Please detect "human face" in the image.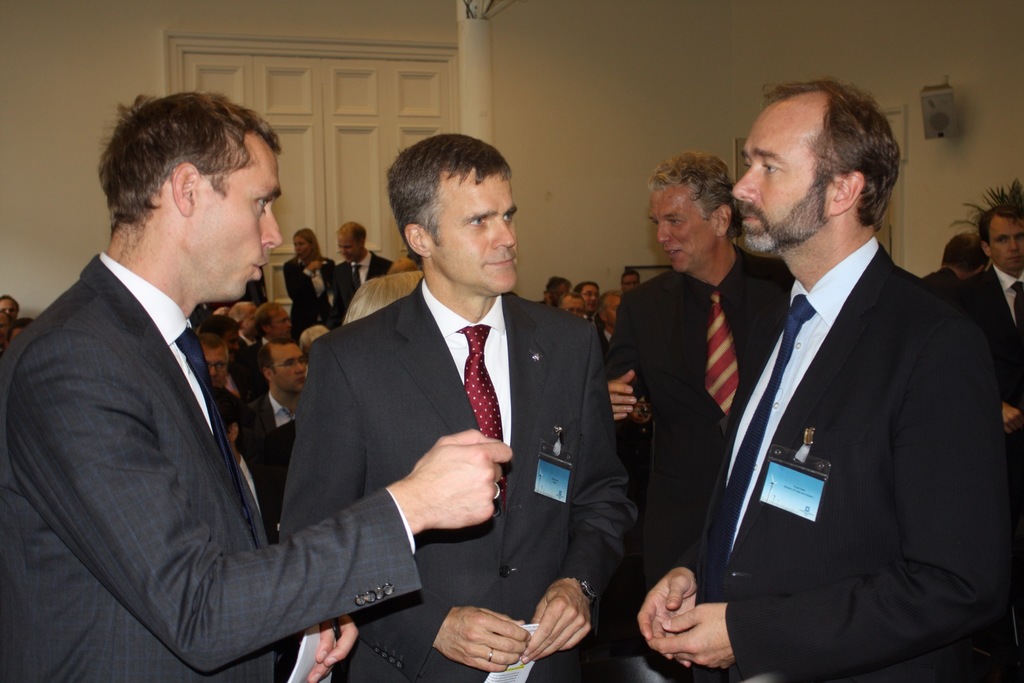
x1=731, y1=108, x2=834, y2=256.
